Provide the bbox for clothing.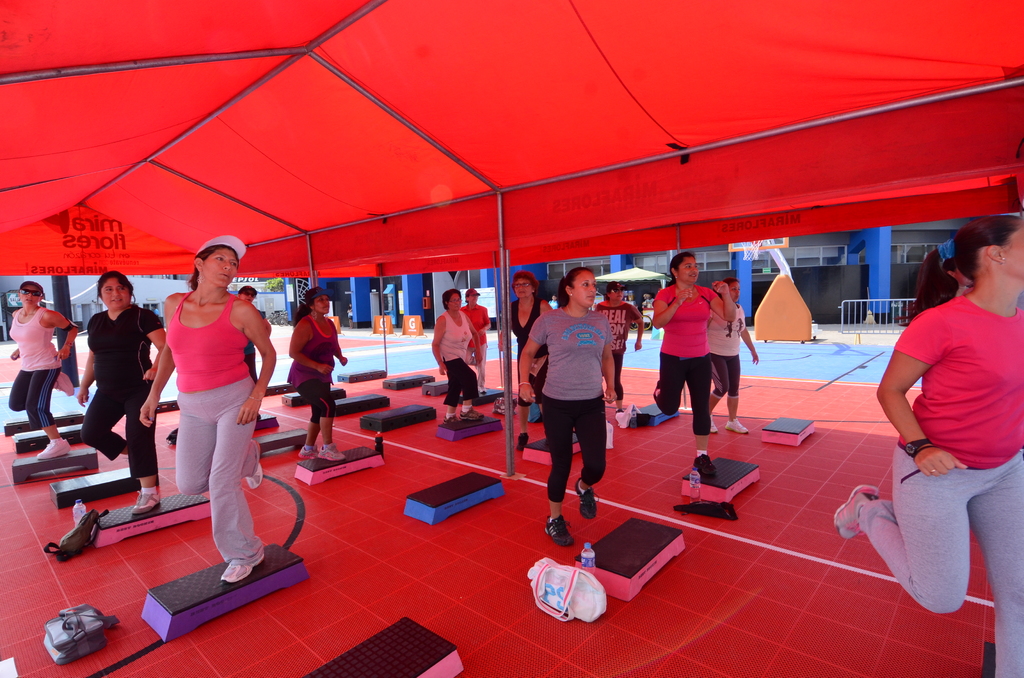
region(291, 305, 348, 408).
